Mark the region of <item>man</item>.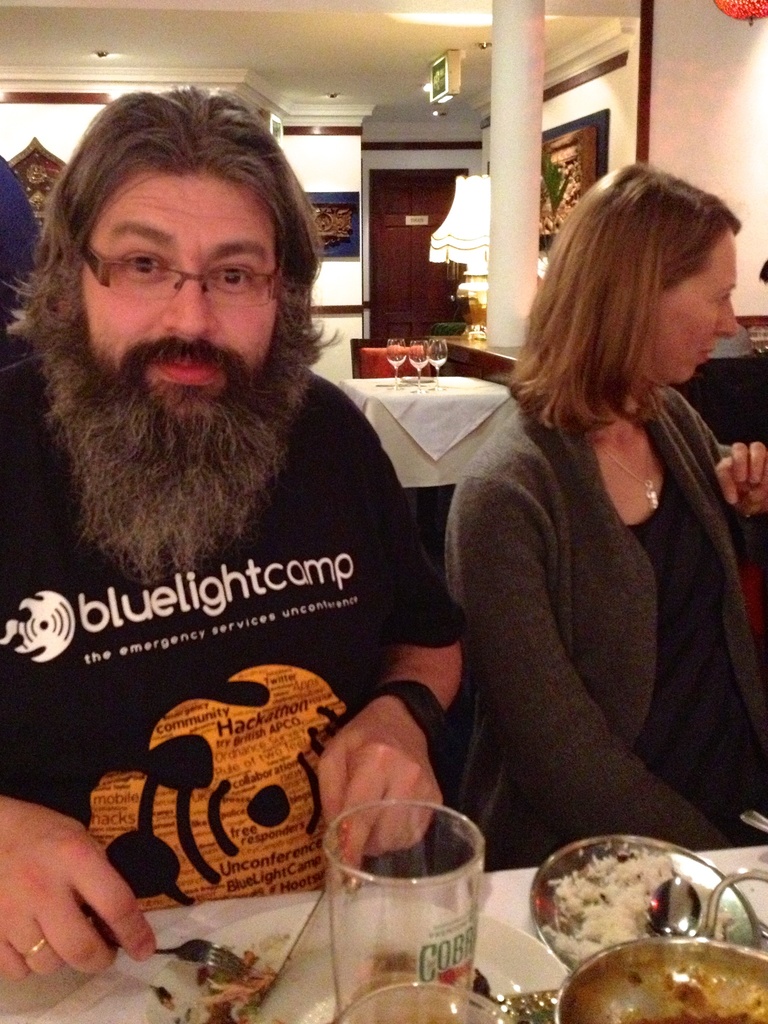
Region: [0, 104, 511, 931].
